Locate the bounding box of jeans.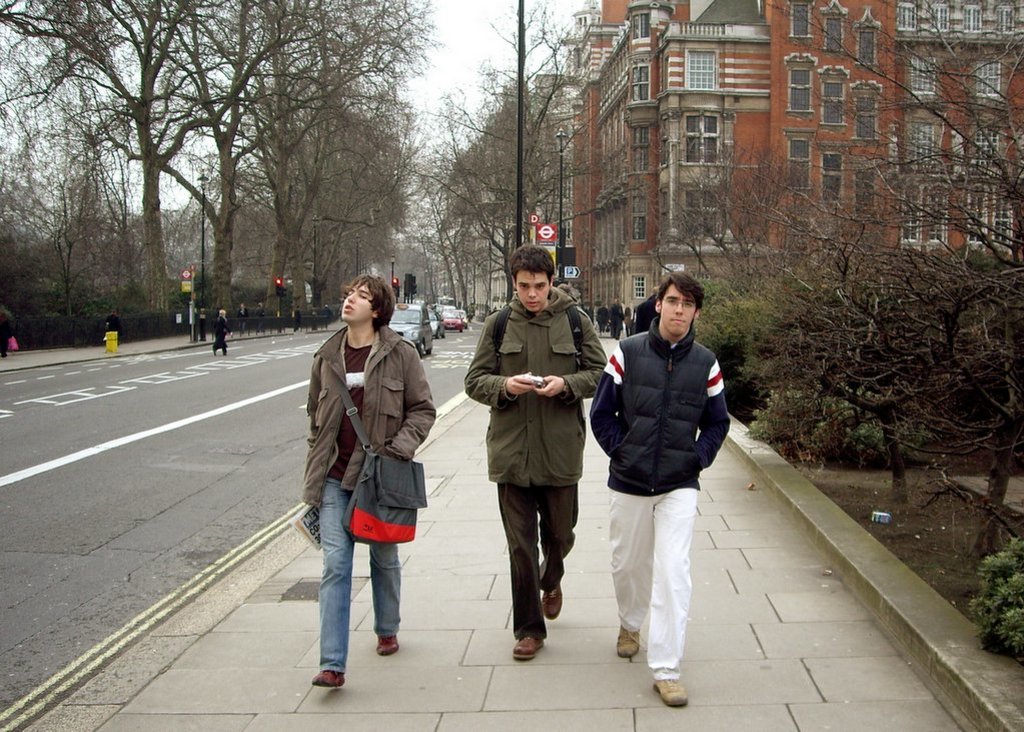
Bounding box: x1=504 y1=470 x2=584 y2=634.
